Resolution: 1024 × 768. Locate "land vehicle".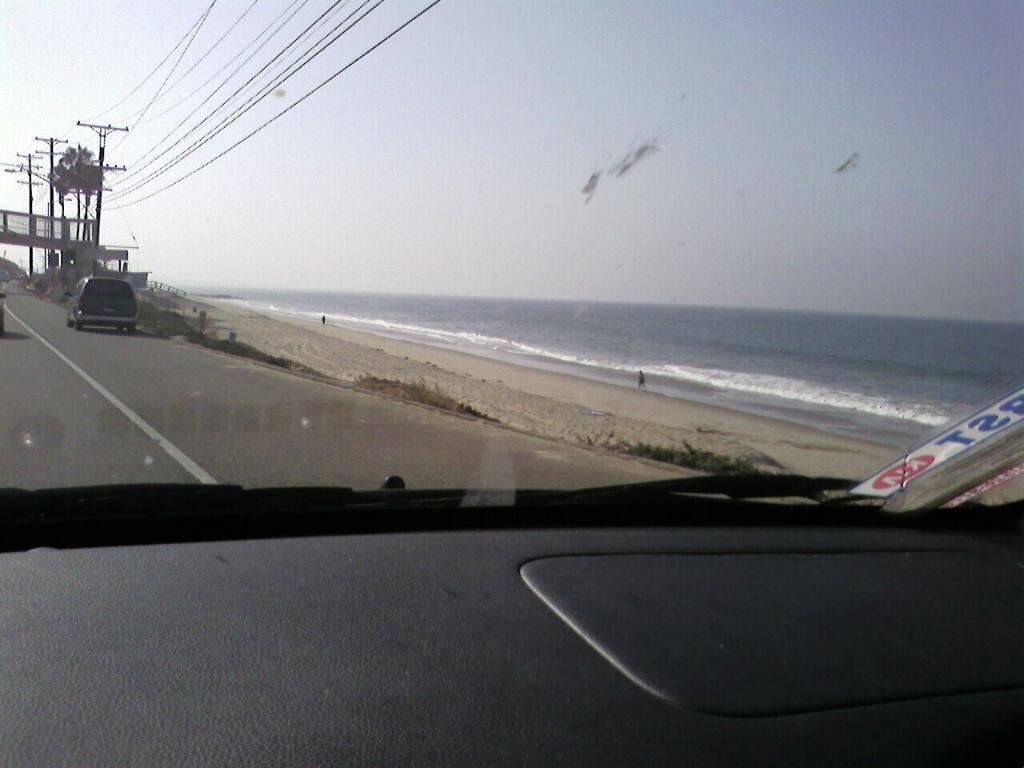
BBox(0, 0, 1023, 767).
